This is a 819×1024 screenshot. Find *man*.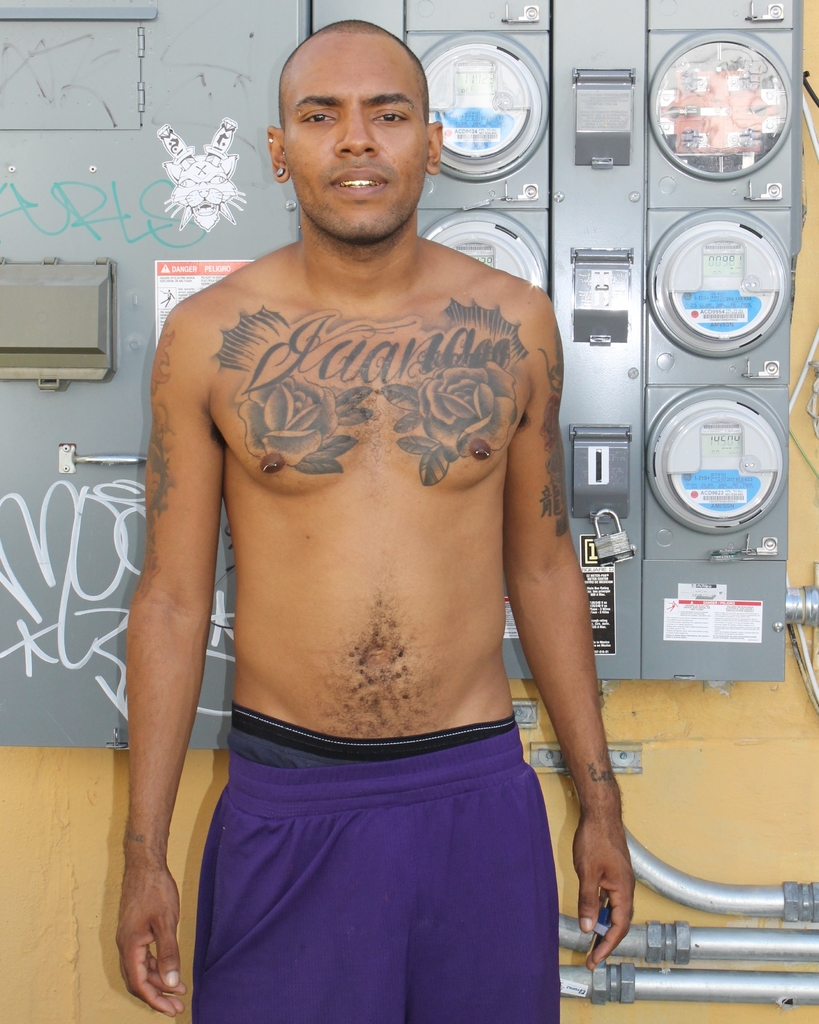
Bounding box: x1=120, y1=32, x2=653, y2=1023.
